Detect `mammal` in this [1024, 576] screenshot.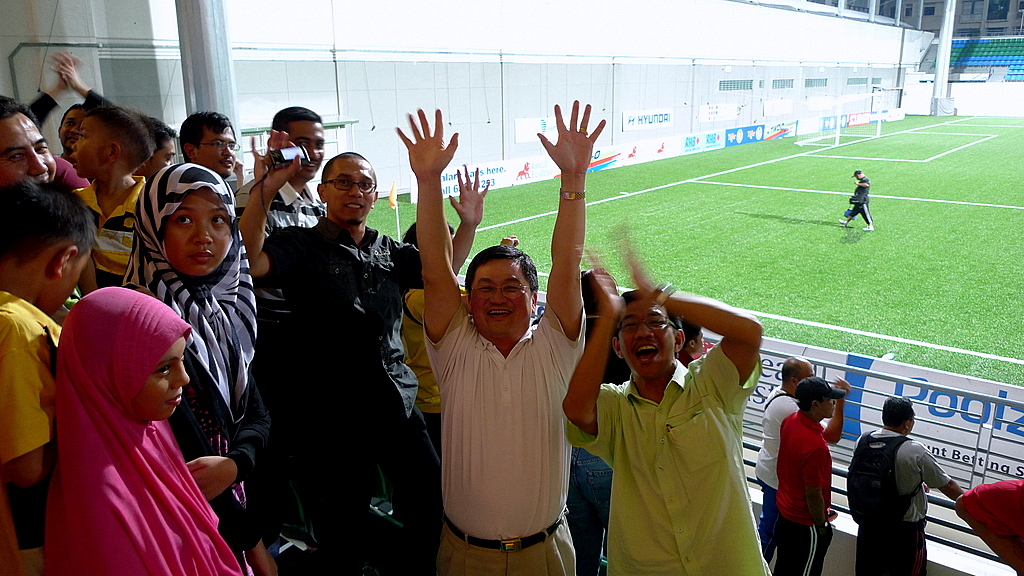
Detection: [x1=234, y1=99, x2=330, y2=341].
